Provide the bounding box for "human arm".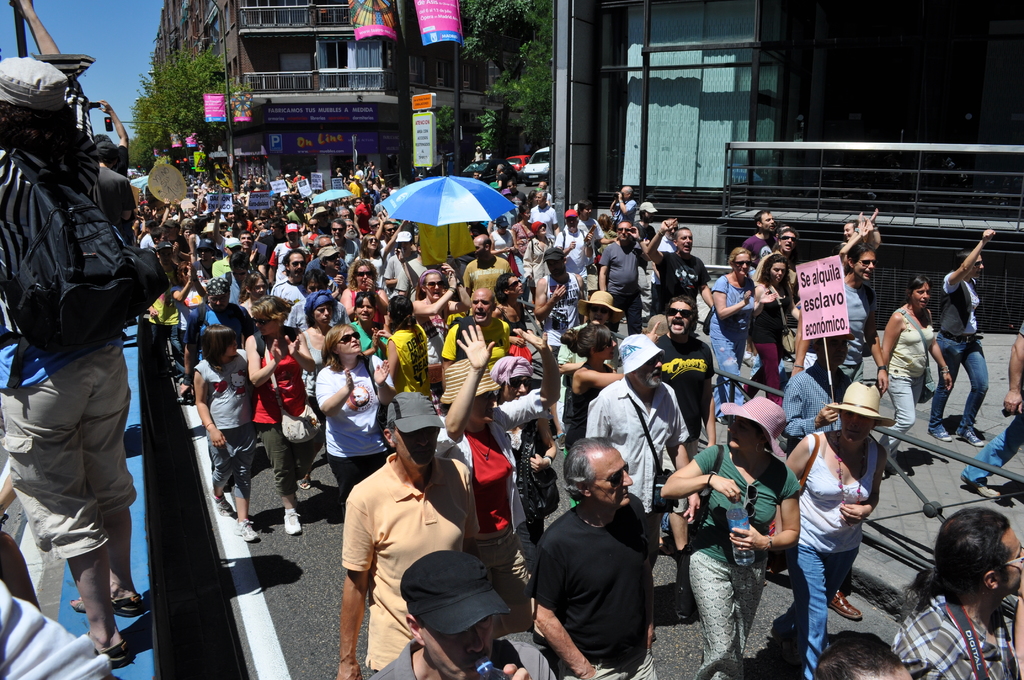
[655,437,738,503].
